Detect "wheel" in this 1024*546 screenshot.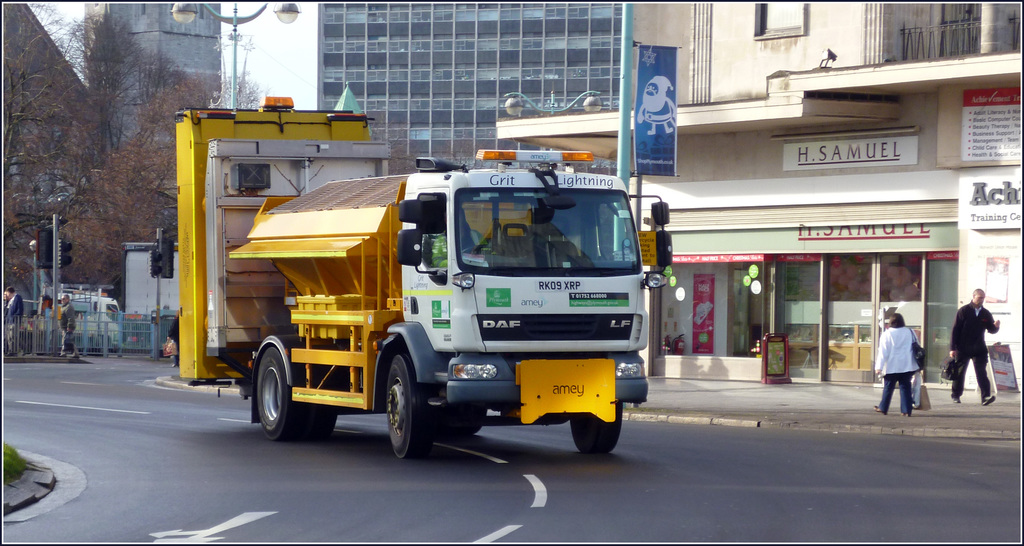
Detection: (310, 356, 343, 443).
